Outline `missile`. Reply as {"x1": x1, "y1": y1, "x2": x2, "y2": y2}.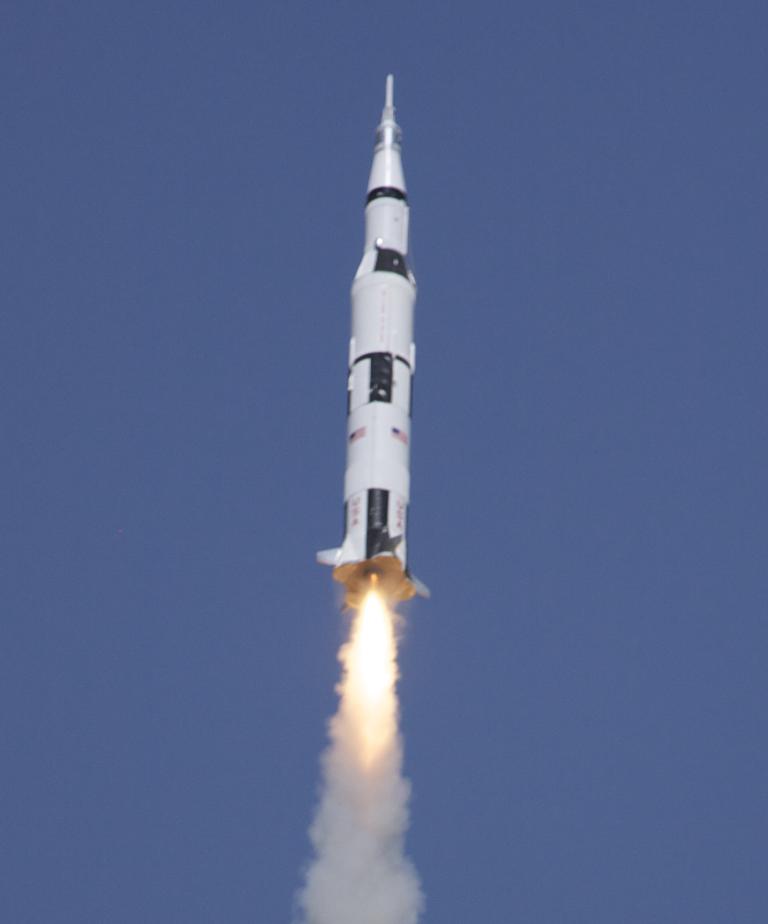
{"x1": 312, "y1": 70, "x2": 433, "y2": 601}.
